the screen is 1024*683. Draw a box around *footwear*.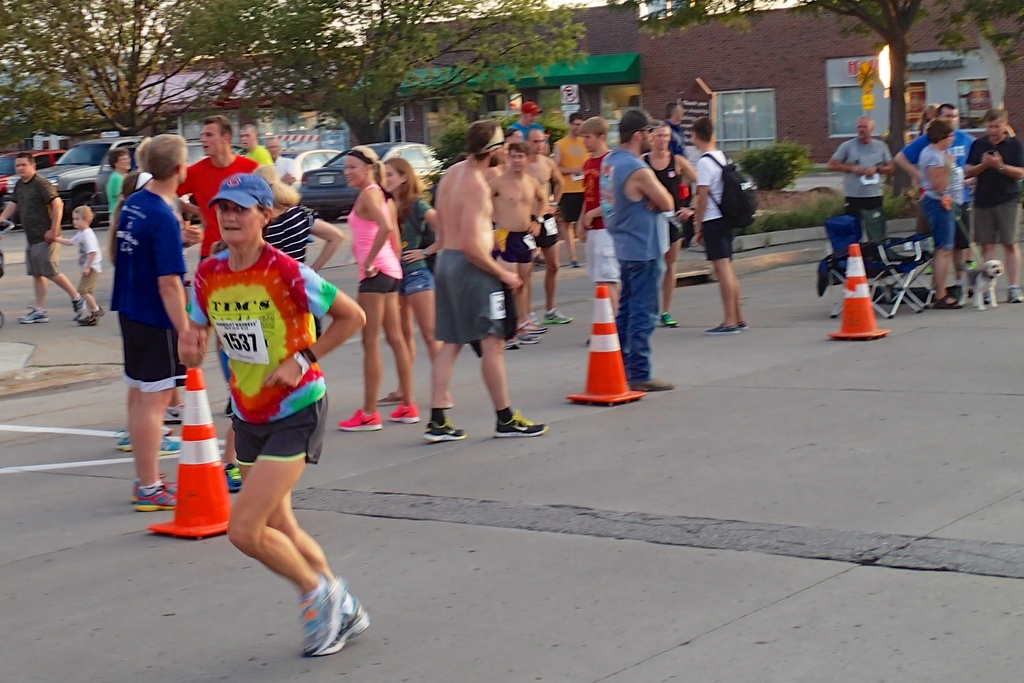
bbox(335, 579, 374, 656).
